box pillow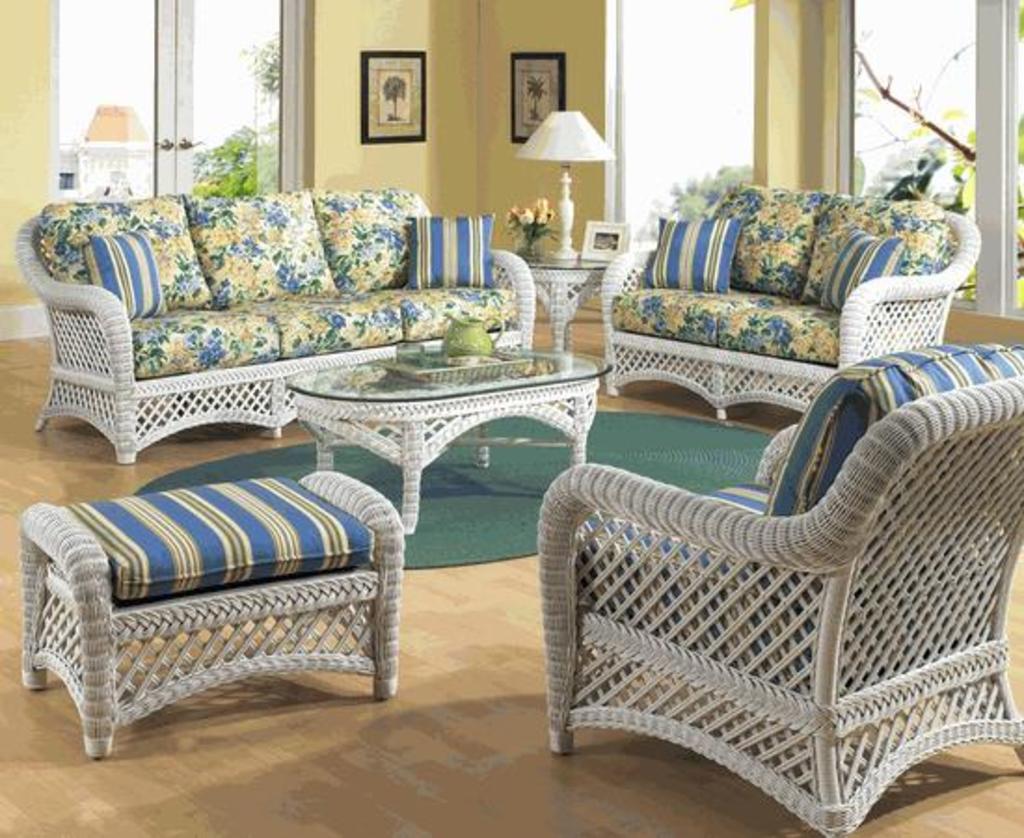
815:237:896:315
